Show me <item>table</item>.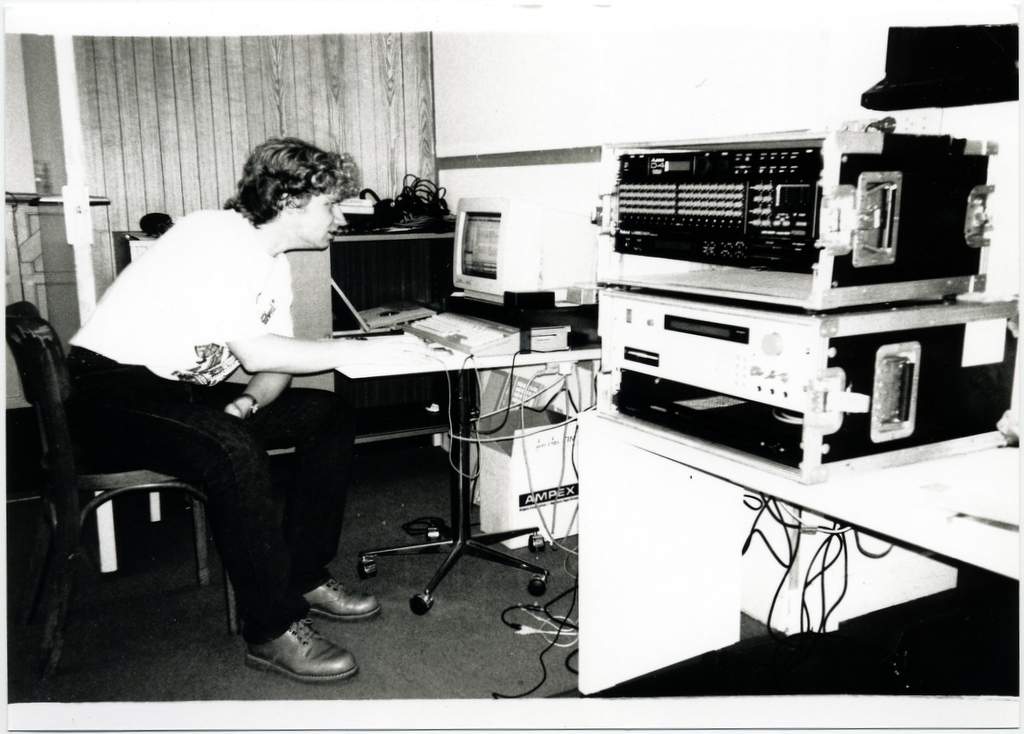
<item>table</item> is here: pyautogui.locateOnScreen(572, 398, 1023, 729).
